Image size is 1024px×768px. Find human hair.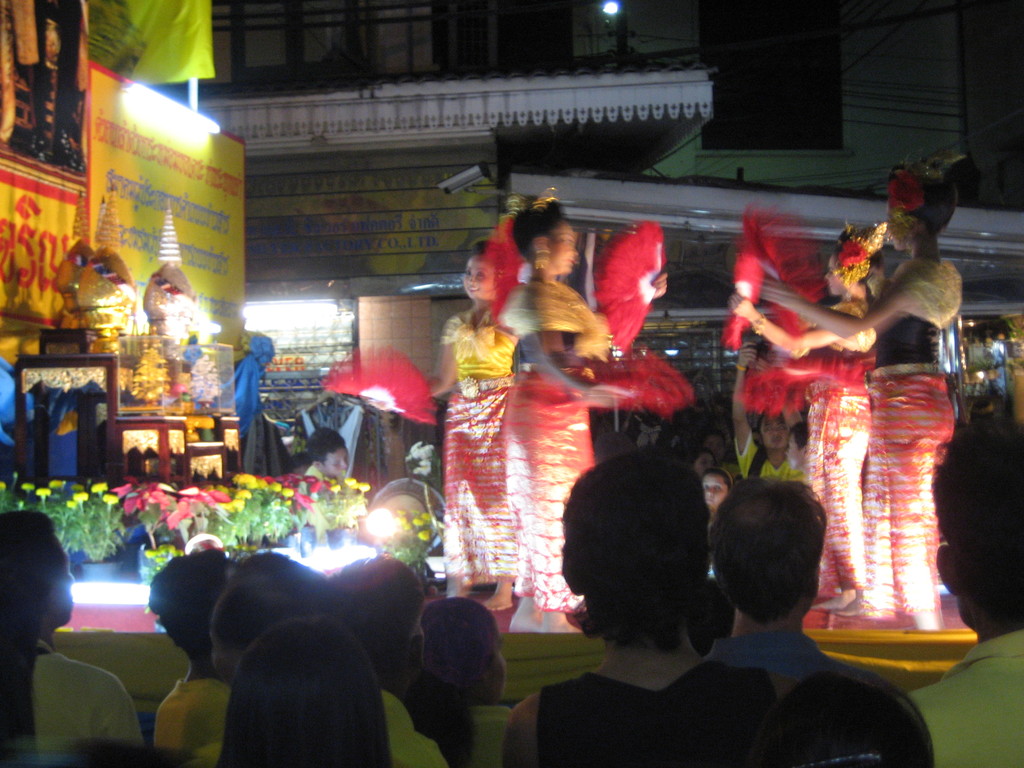
x1=835, y1=226, x2=886, y2=303.
